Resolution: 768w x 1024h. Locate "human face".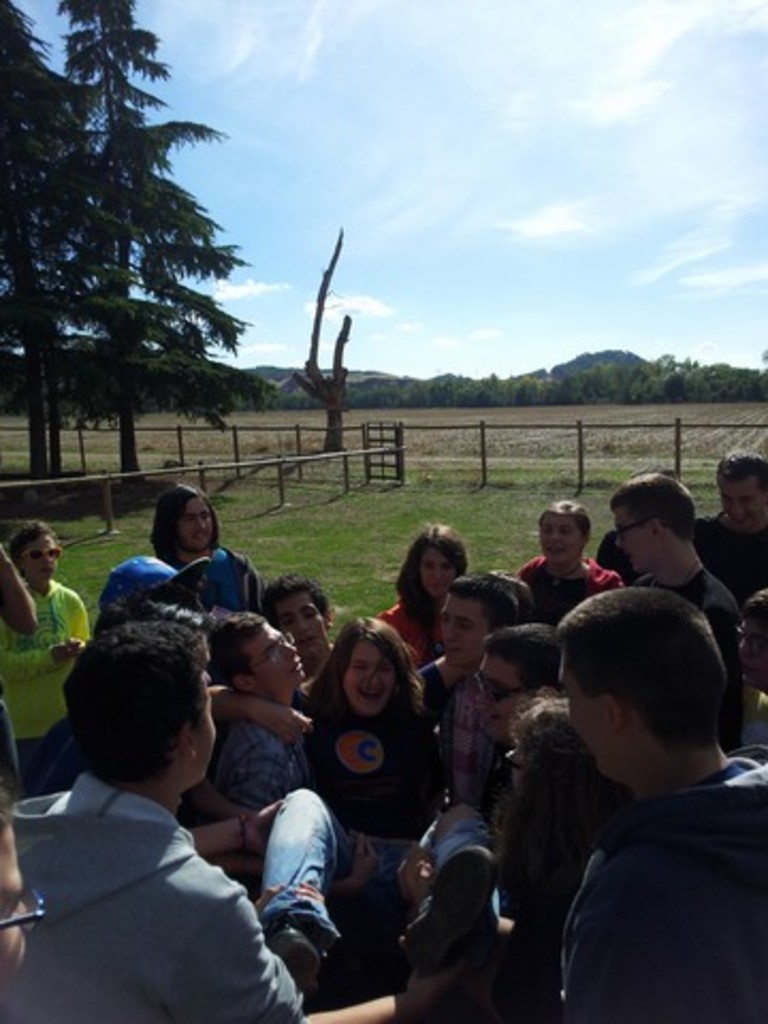
detection(439, 593, 489, 666).
